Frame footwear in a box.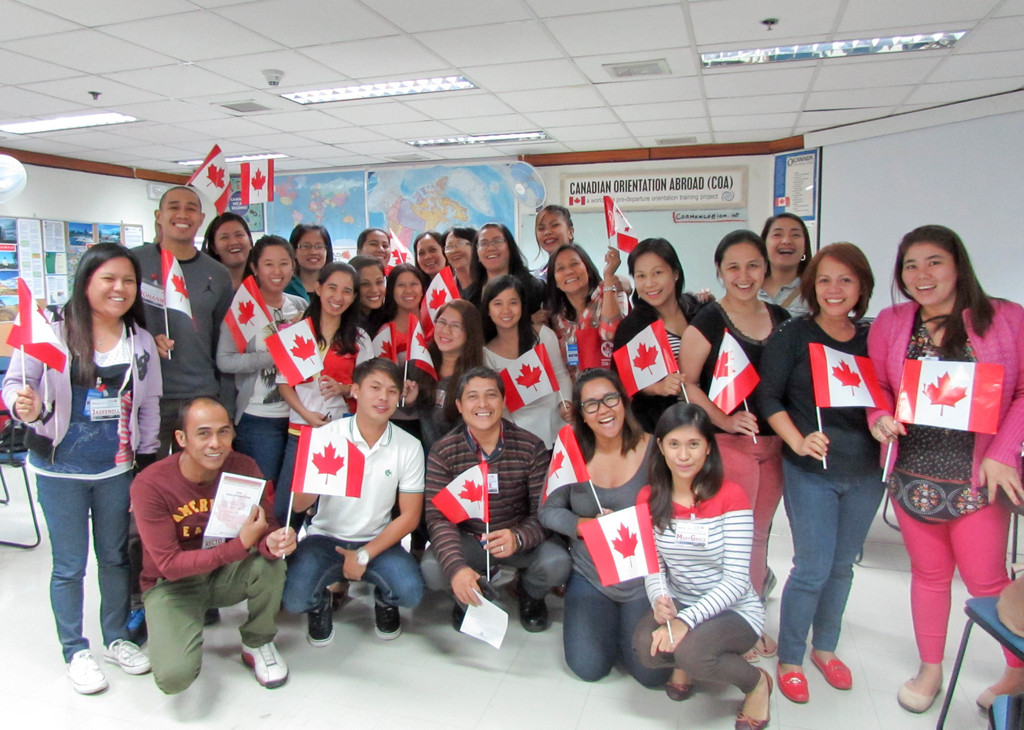
(x1=310, y1=585, x2=338, y2=645).
